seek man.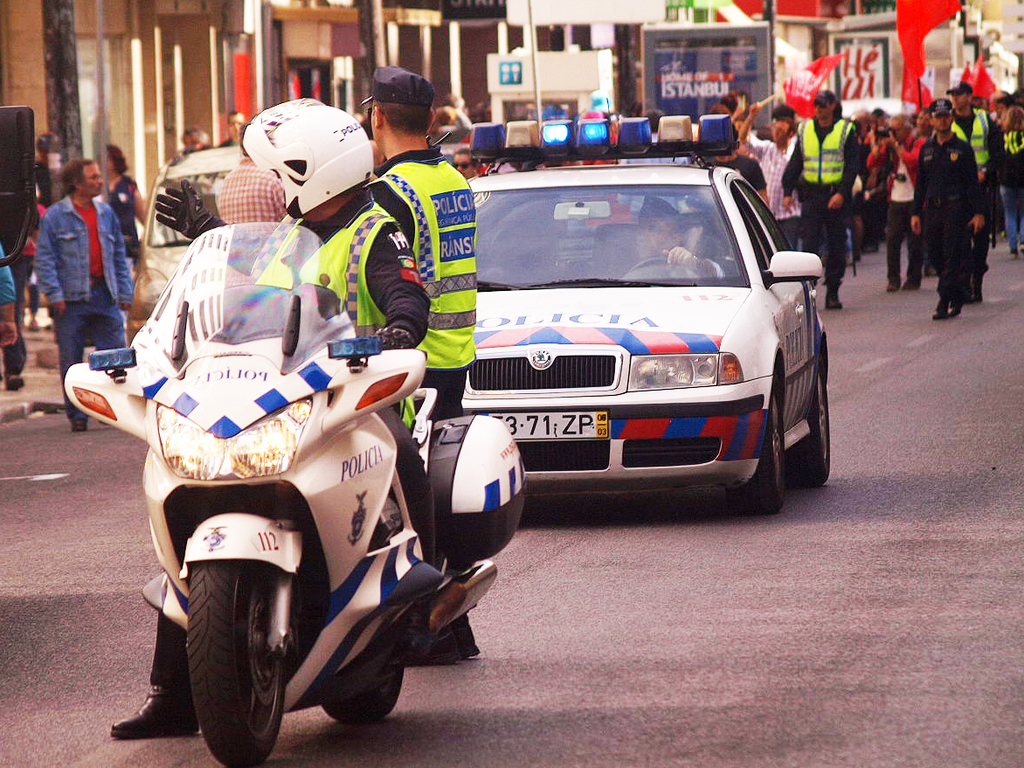
<box>221,107,249,146</box>.
